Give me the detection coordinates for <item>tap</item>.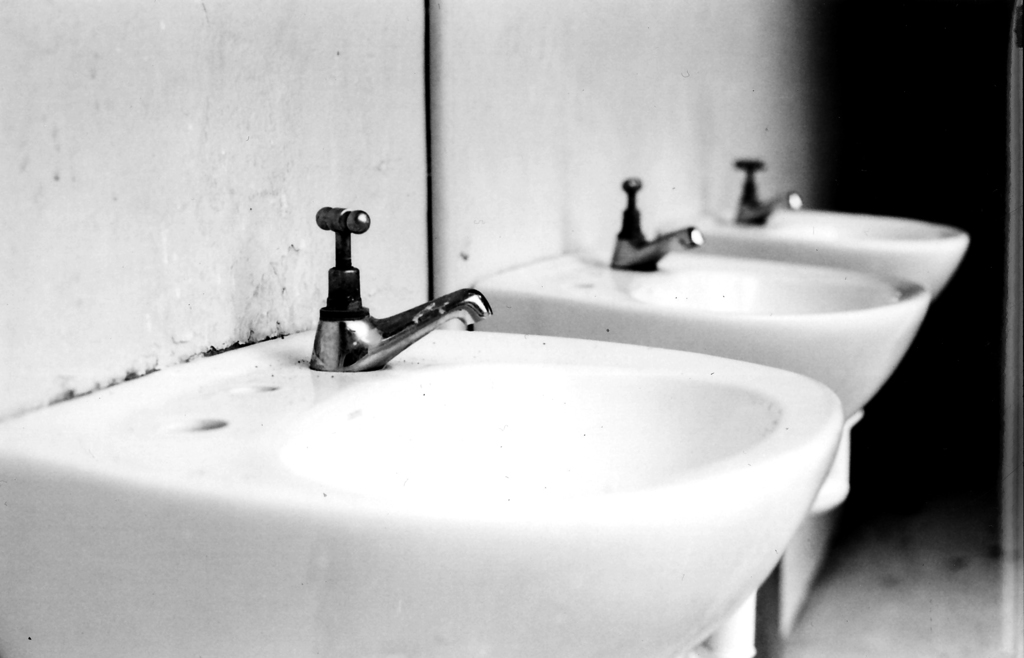
729/157/813/225.
